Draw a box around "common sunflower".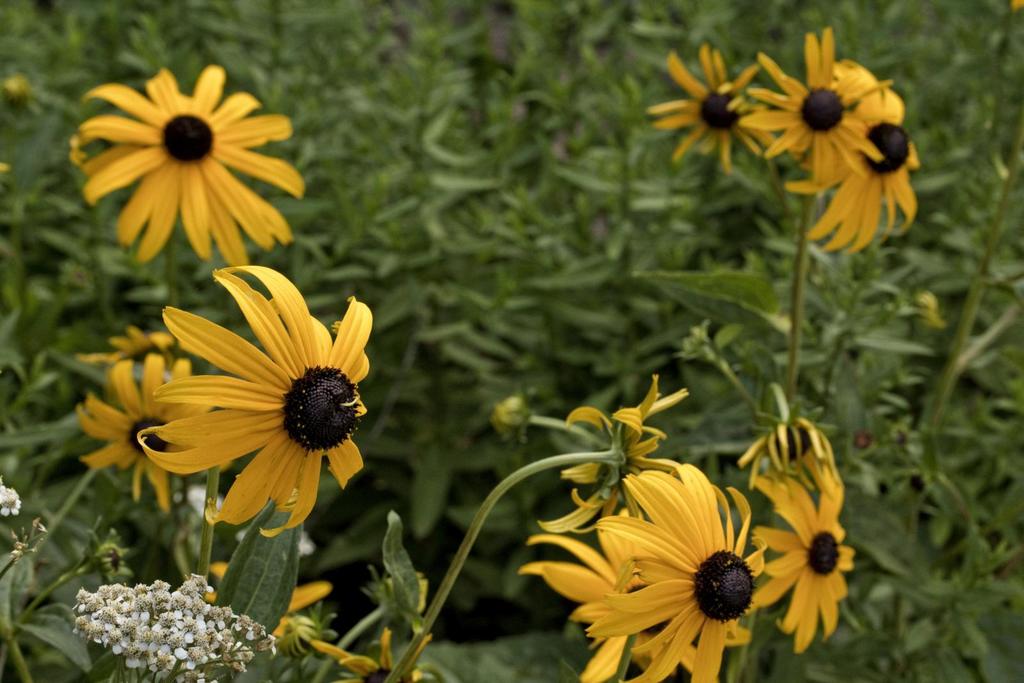
744, 27, 900, 168.
